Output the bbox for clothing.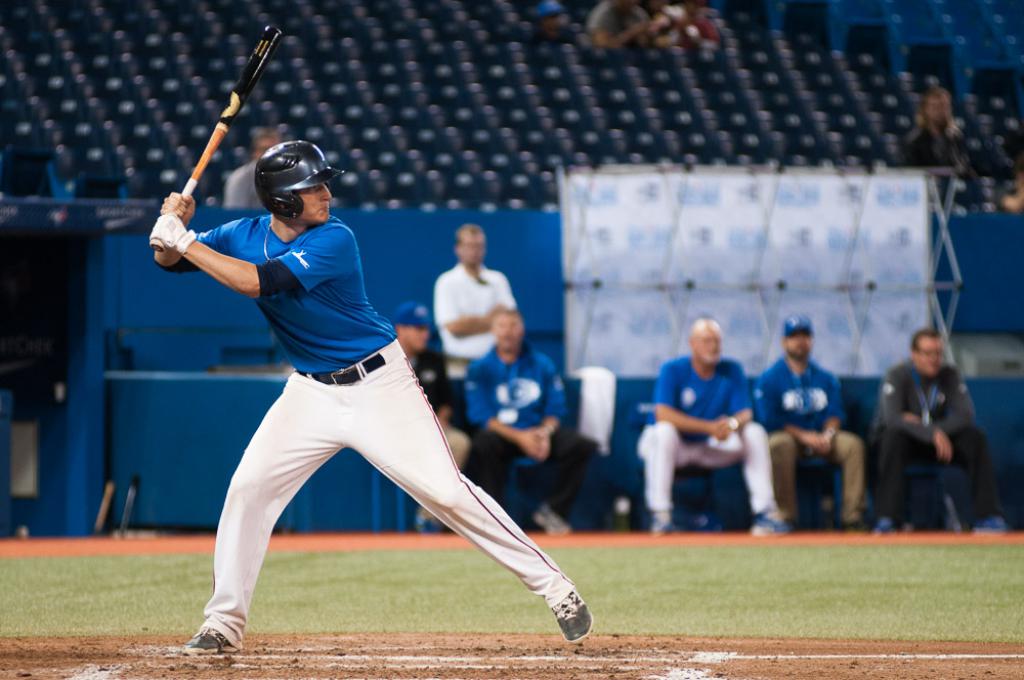
bbox=(658, 11, 717, 46).
